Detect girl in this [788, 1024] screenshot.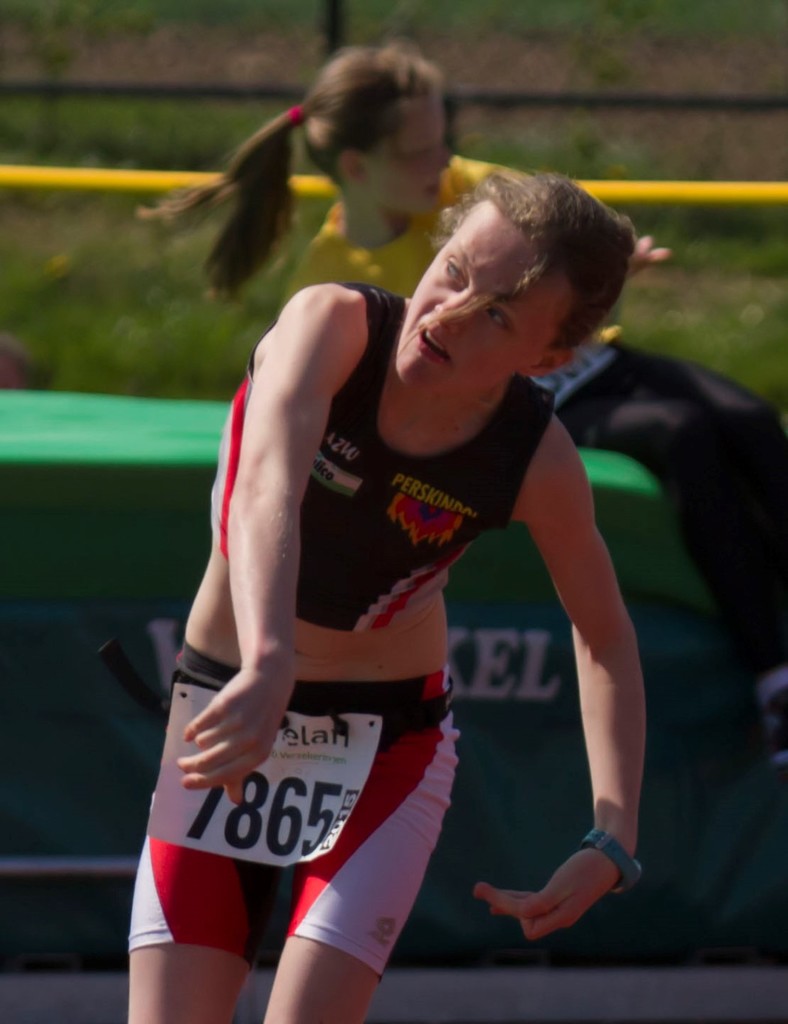
Detection: <region>137, 45, 787, 764</region>.
